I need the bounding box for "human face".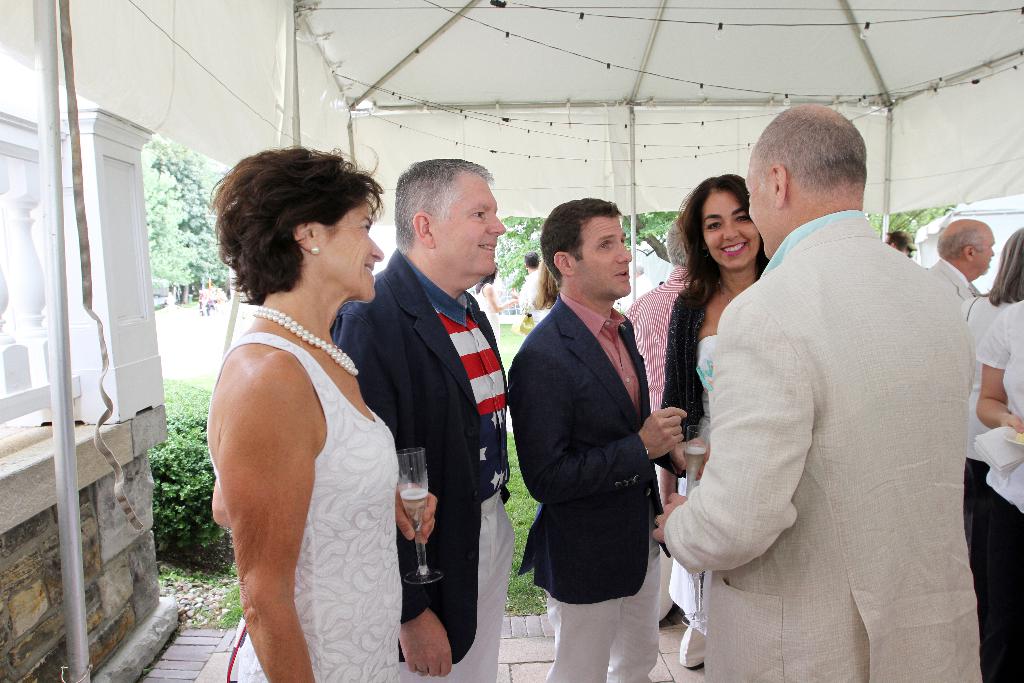
Here it is: {"left": 577, "top": 215, "right": 637, "bottom": 300}.
